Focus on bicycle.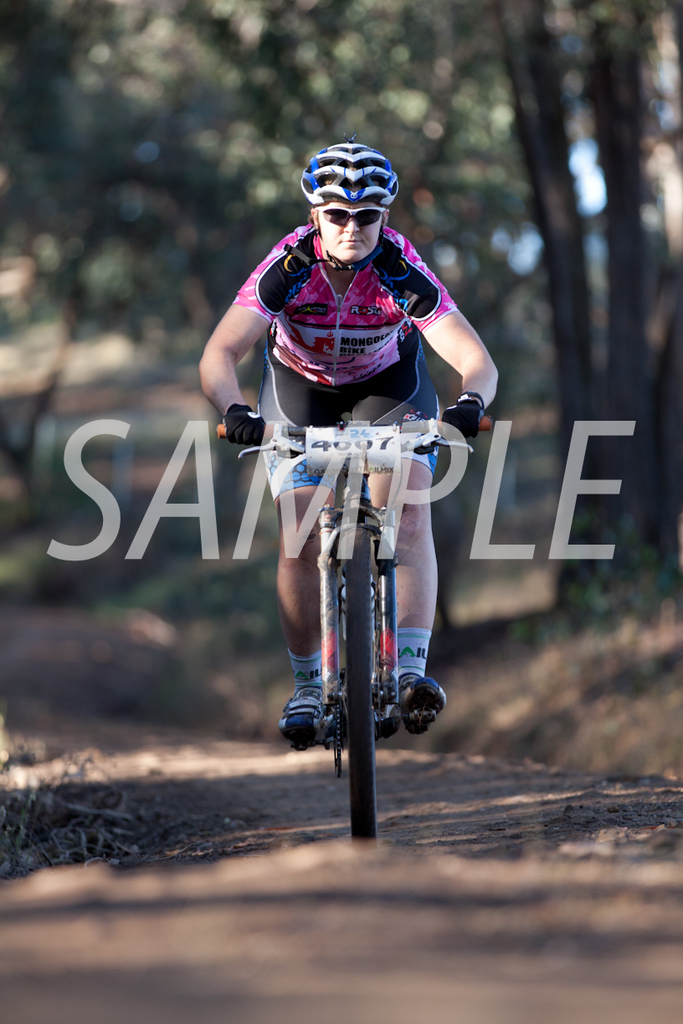
Focused at [234,424,474,841].
